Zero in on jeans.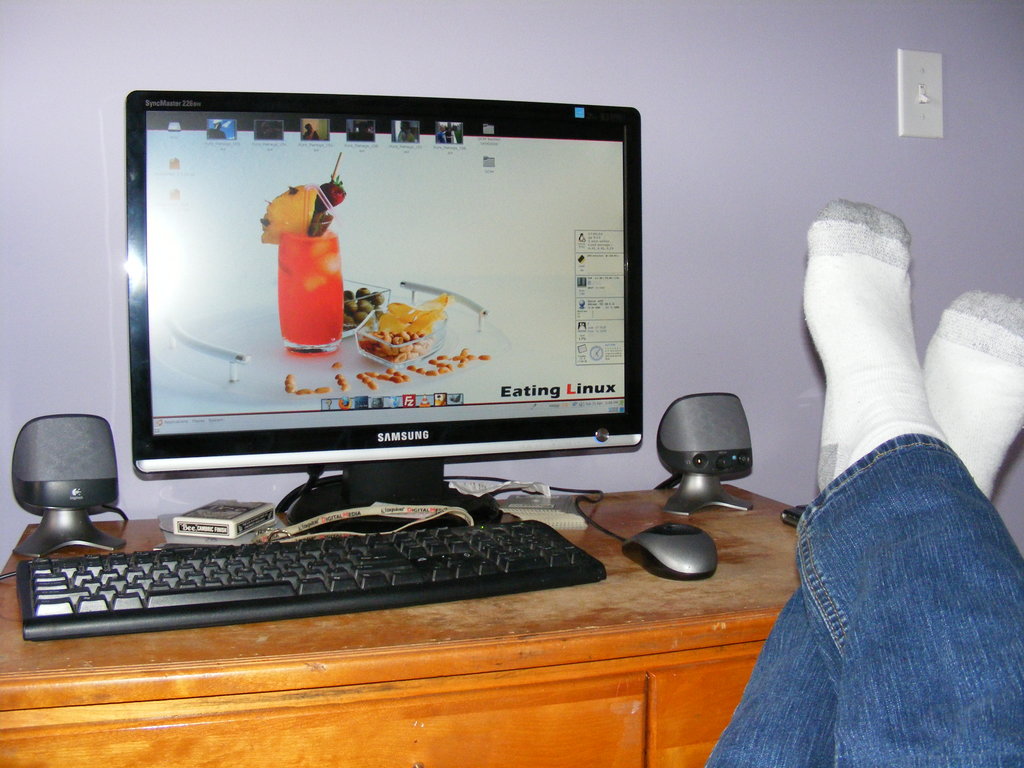
Zeroed in: left=703, top=431, right=1023, bottom=767.
